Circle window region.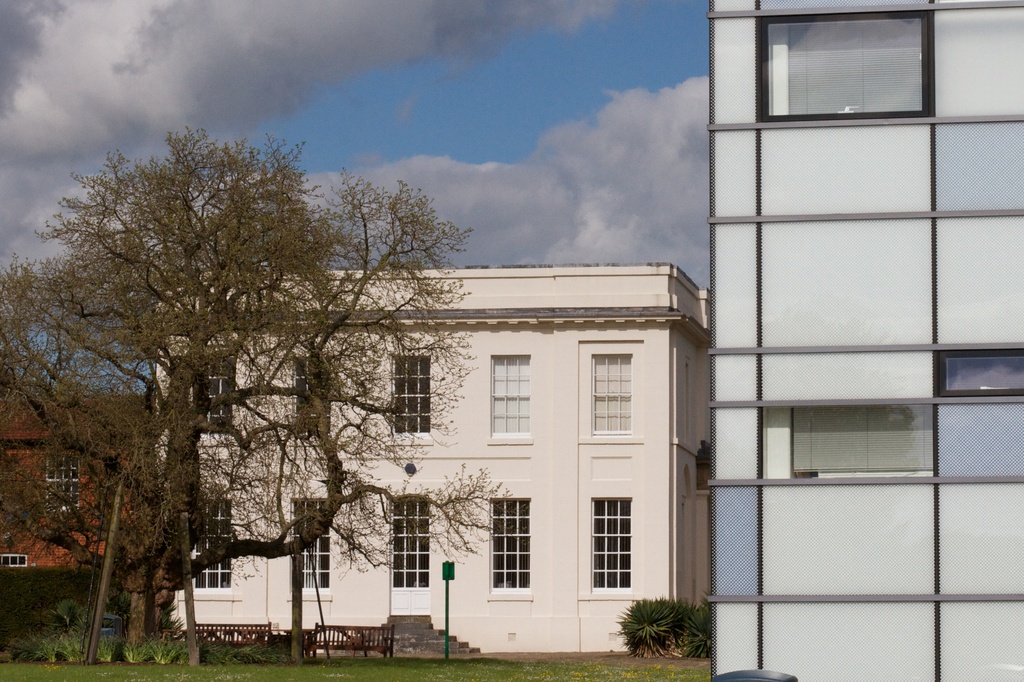
Region: pyautogui.locateOnScreen(291, 358, 330, 434).
